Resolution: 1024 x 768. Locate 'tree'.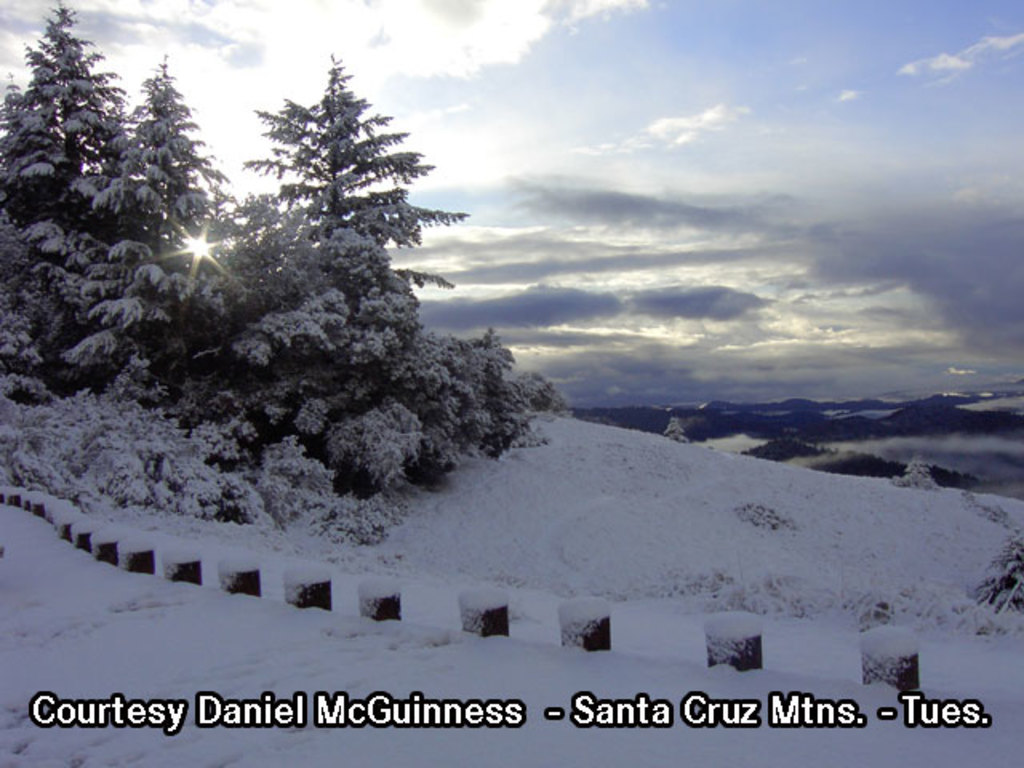
461,317,558,454.
